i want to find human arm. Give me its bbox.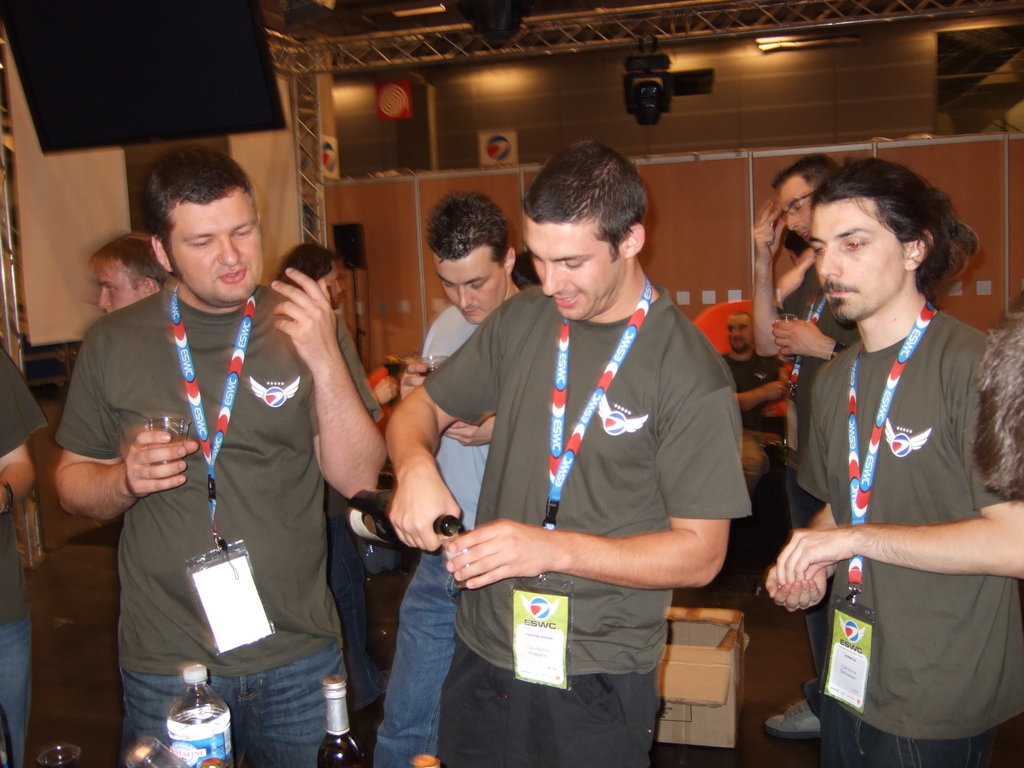
(0, 341, 53, 516).
